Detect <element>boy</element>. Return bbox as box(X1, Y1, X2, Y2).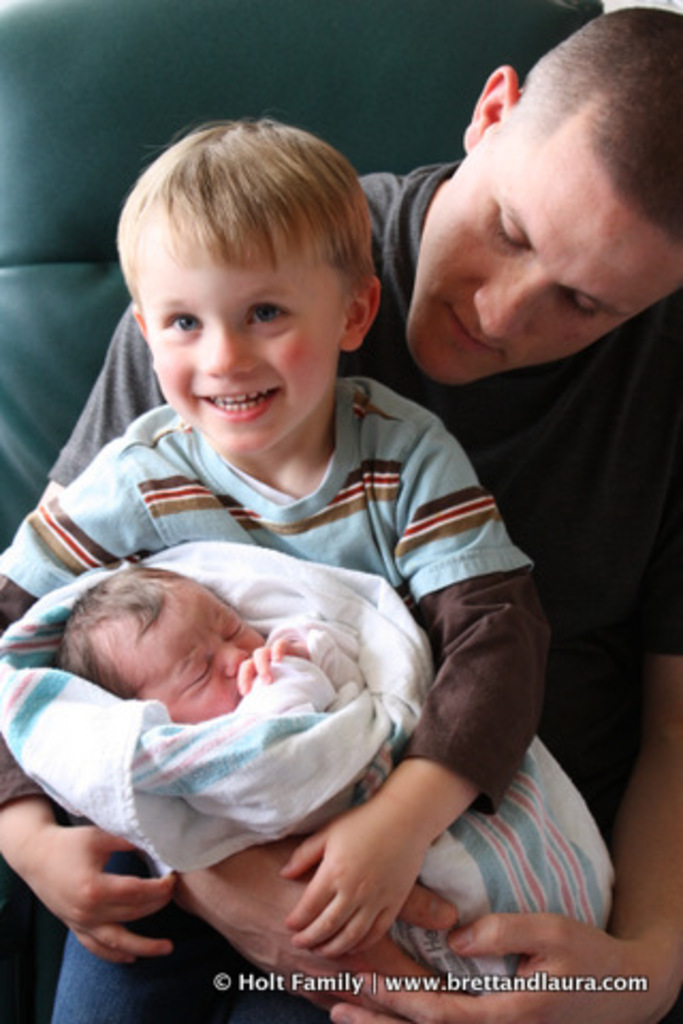
box(38, 68, 540, 990).
